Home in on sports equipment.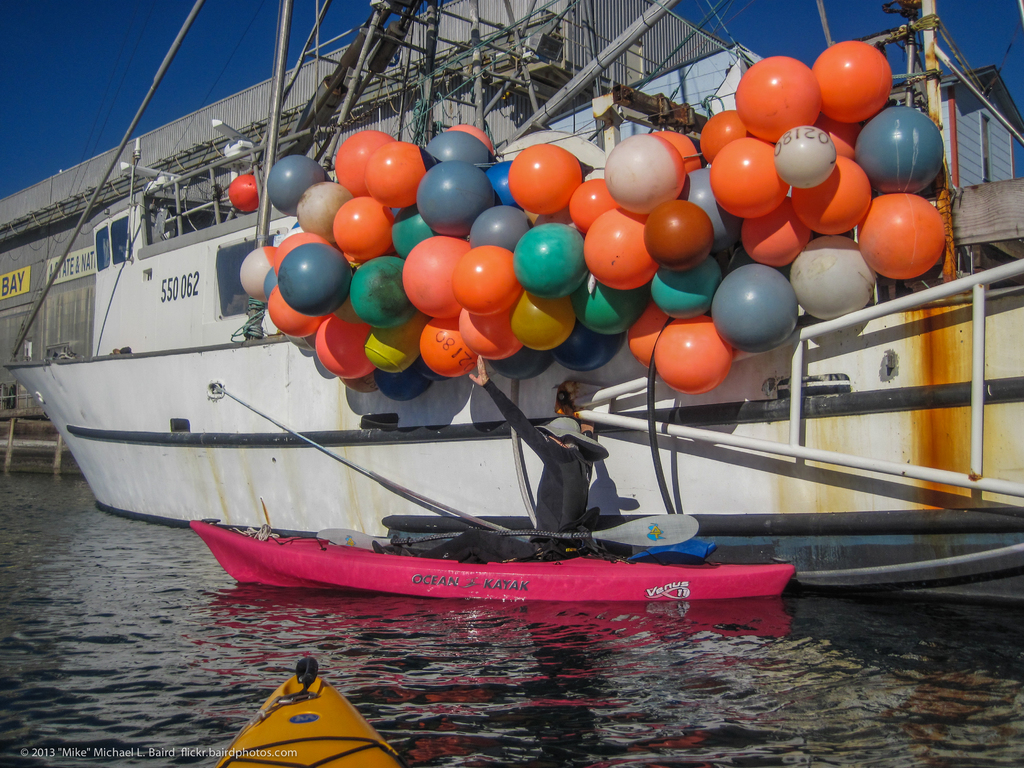
Homed in at (189, 519, 797, 604).
